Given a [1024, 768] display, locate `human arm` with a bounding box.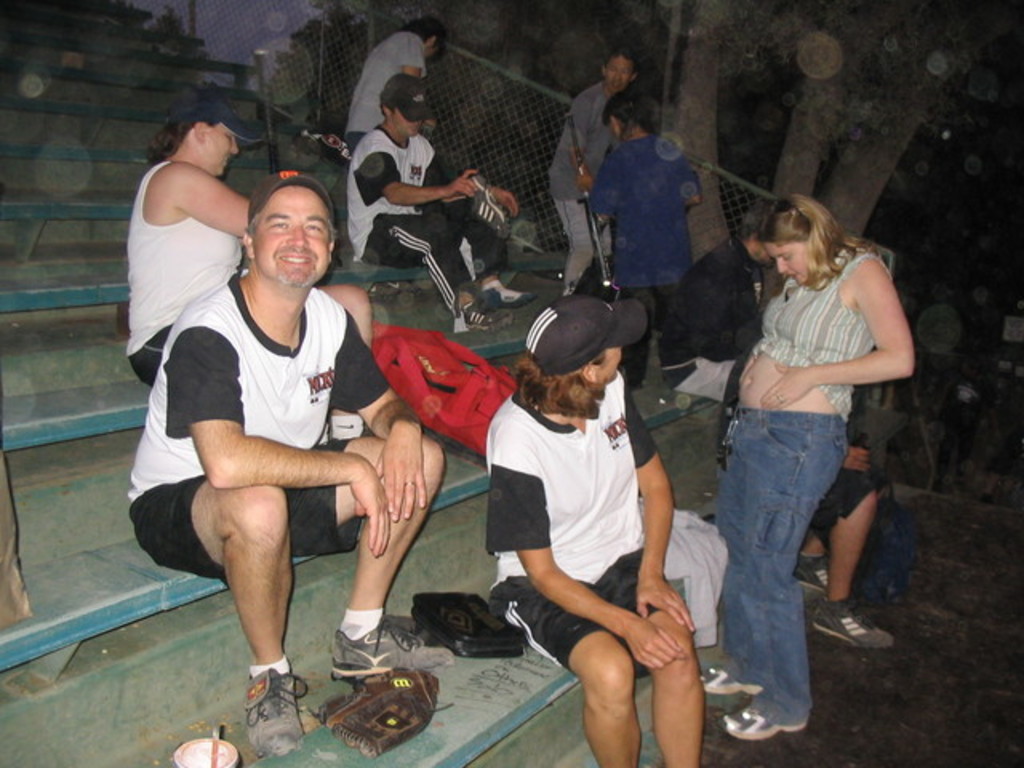
Located: locate(486, 181, 522, 219).
